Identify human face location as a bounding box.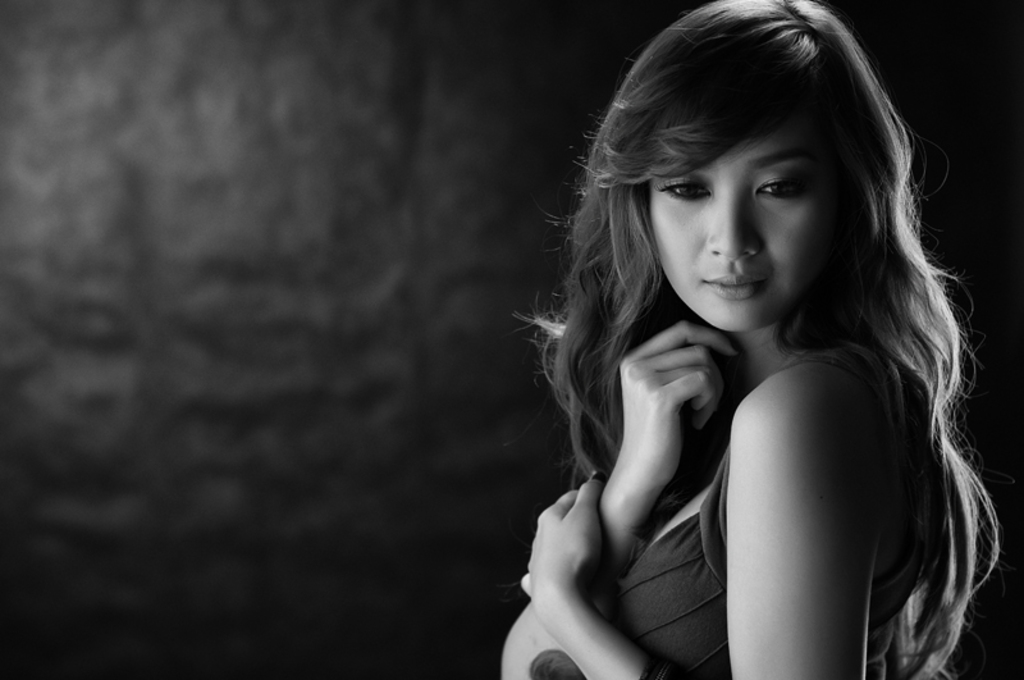
{"left": 650, "top": 122, "right": 840, "bottom": 332}.
